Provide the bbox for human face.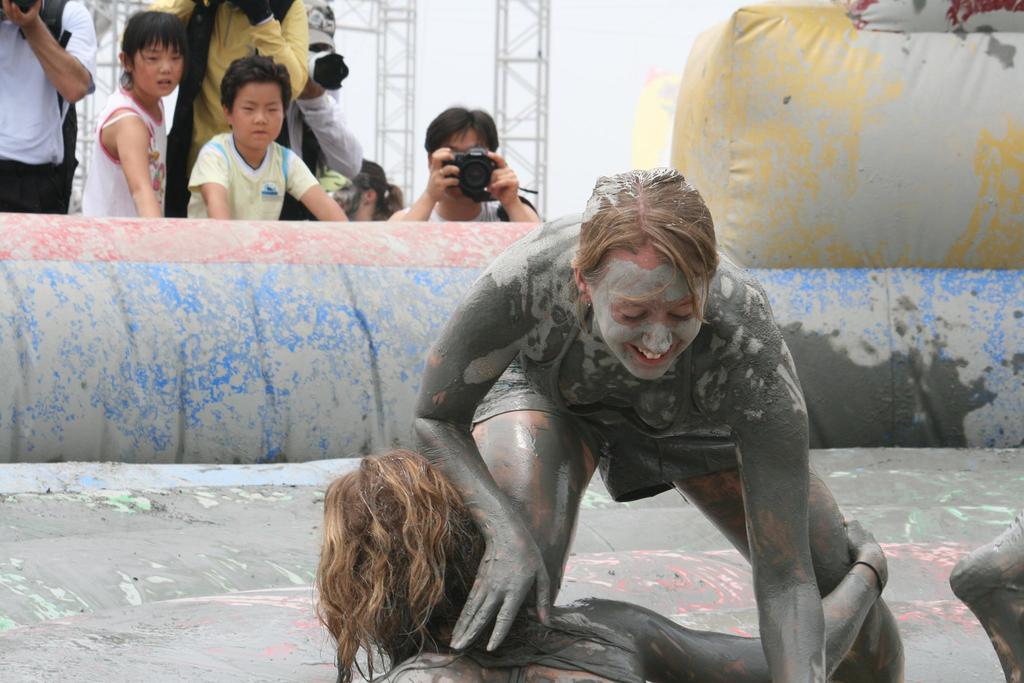
Rect(133, 38, 180, 96).
